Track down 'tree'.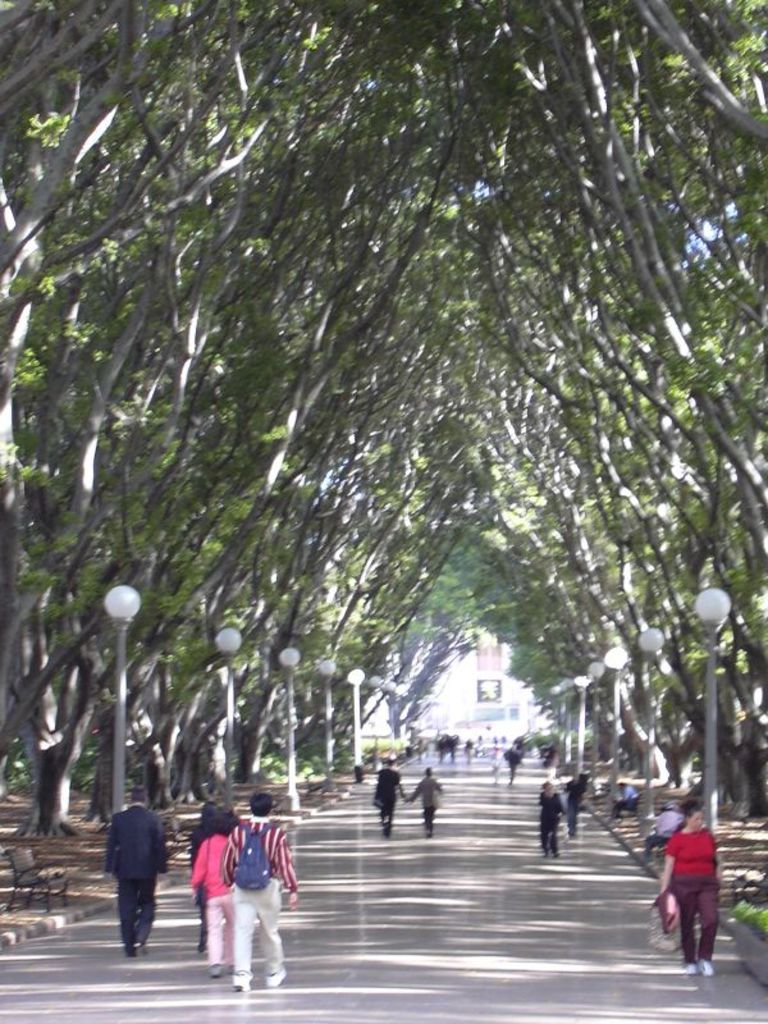
Tracked to 0, 0, 347, 424.
